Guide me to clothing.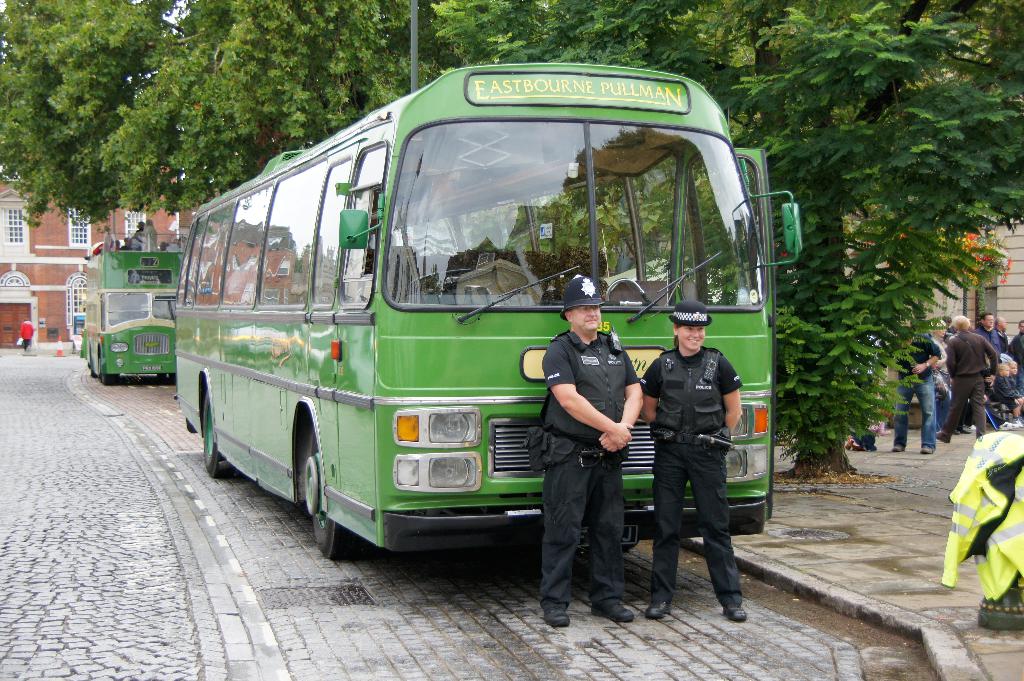
Guidance: 1011 332 1023 365.
